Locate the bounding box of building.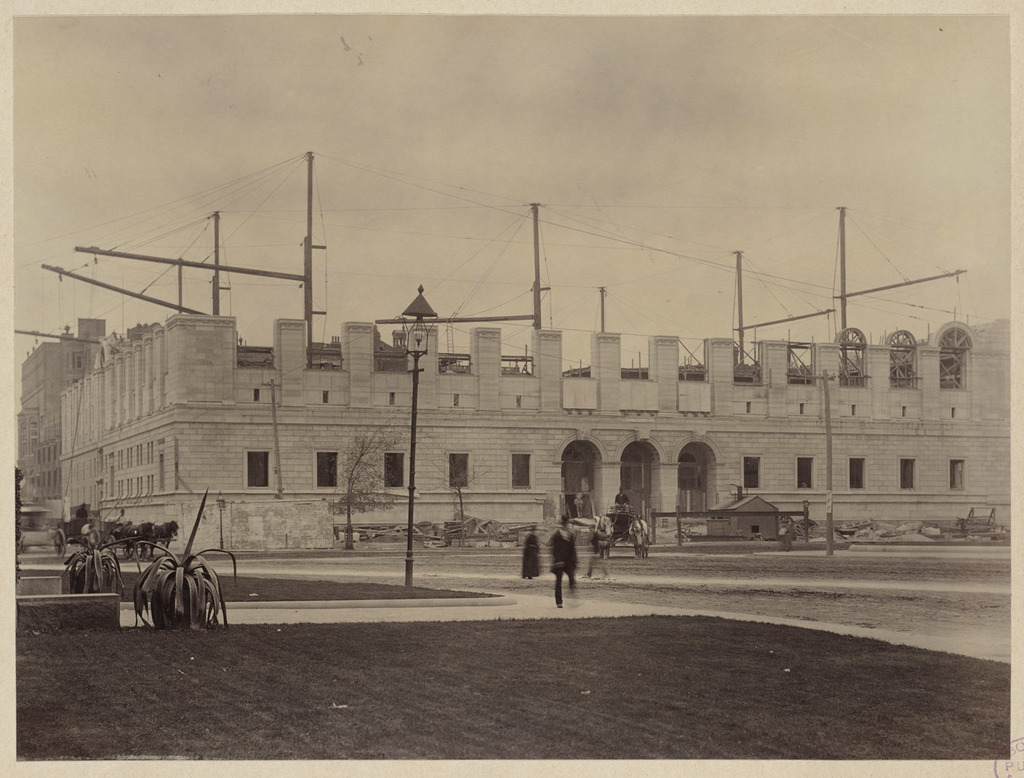
Bounding box: [x1=14, y1=152, x2=1010, y2=548].
